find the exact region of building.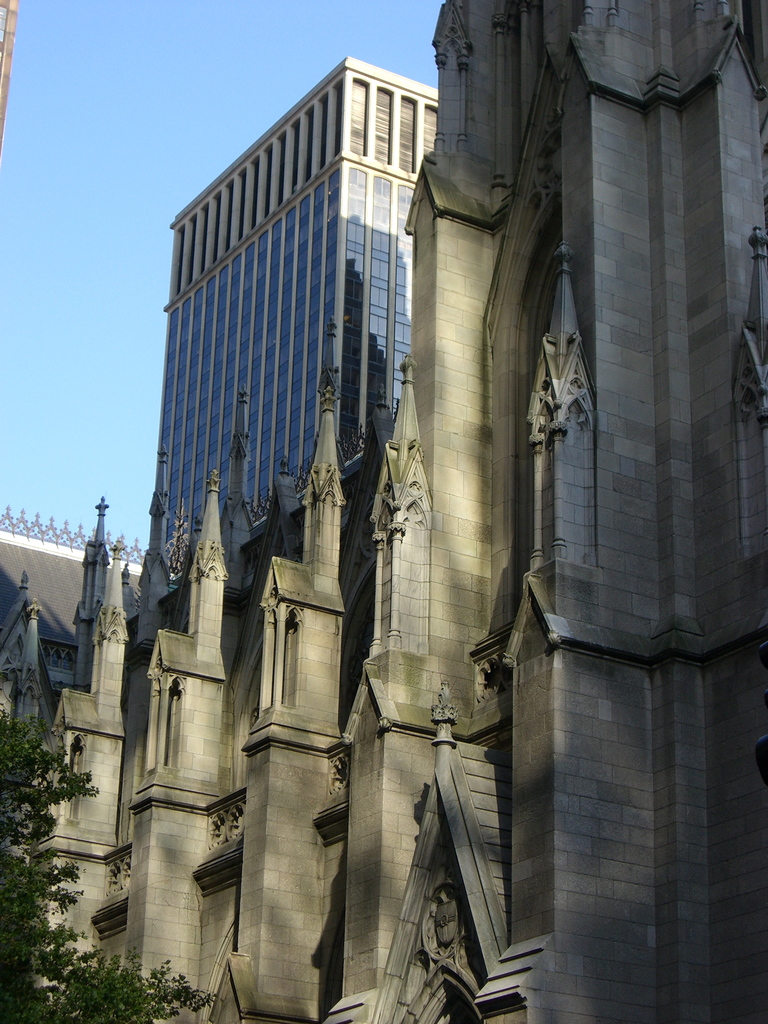
Exact region: [0,0,767,1023].
